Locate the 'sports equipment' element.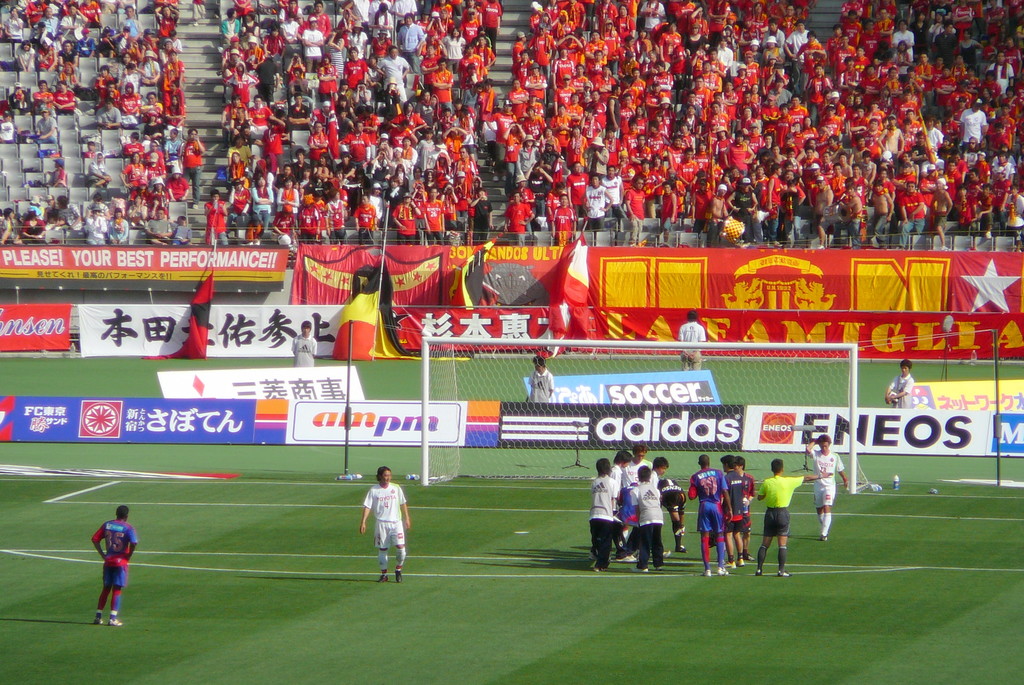
Element bbox: 374 574 392 583.
